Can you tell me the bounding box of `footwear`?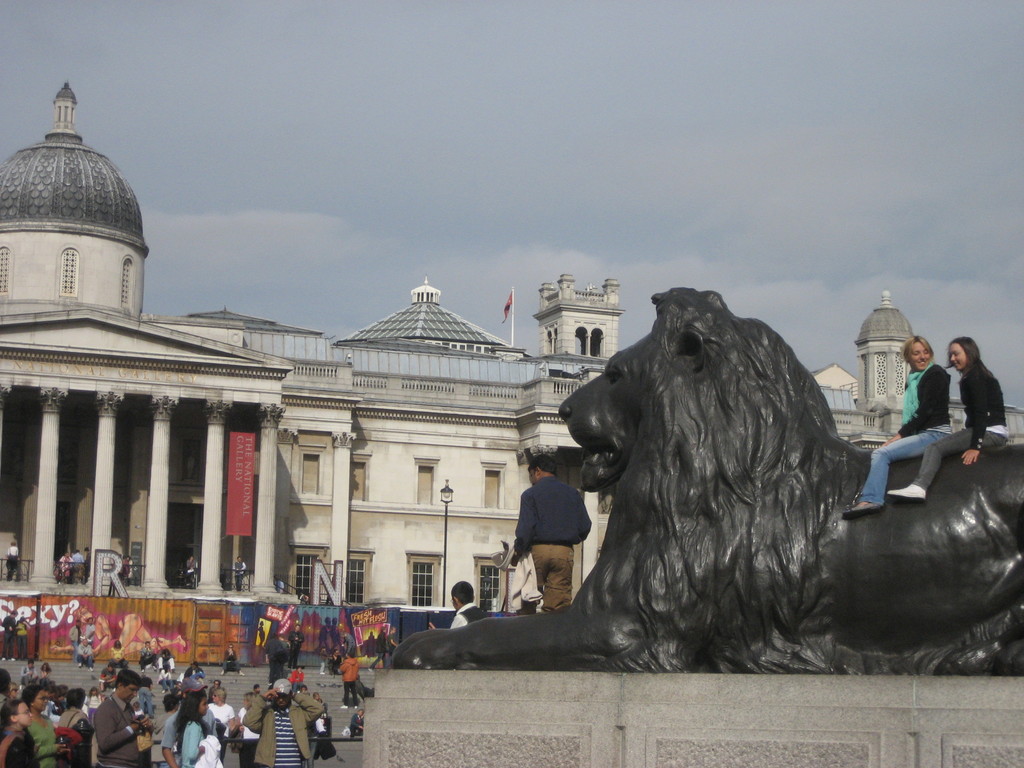
box=[218, 672, 225, 677].
